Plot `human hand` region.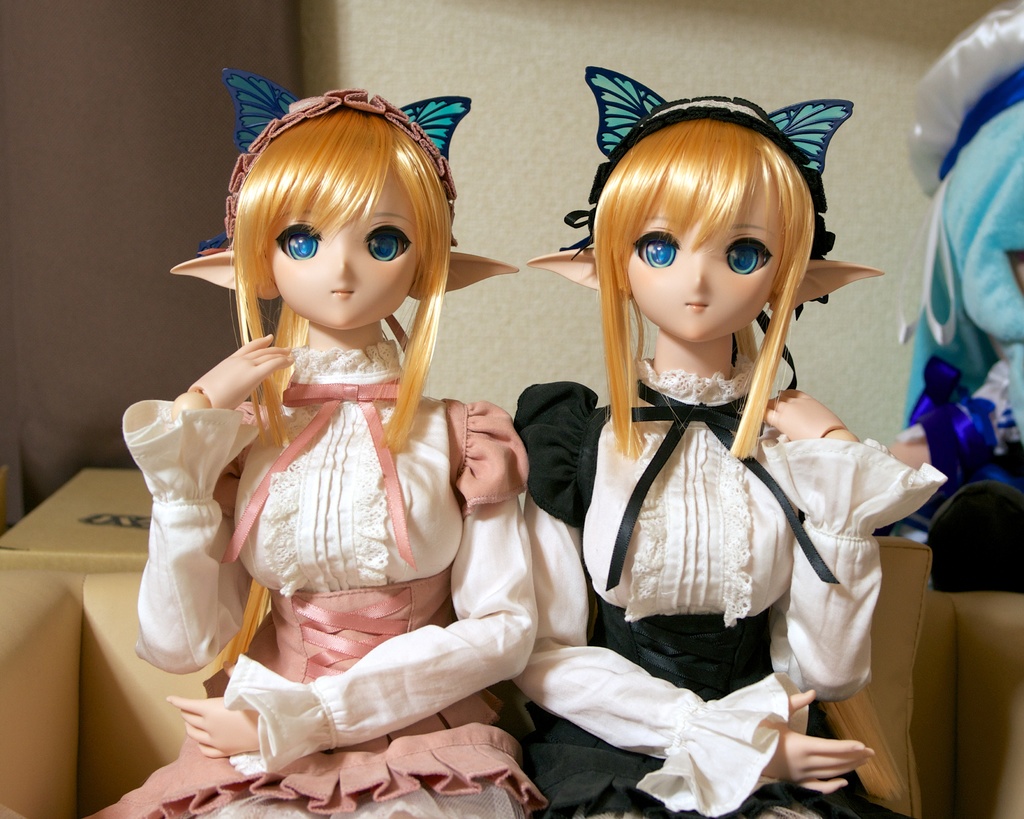
Plotted at region(762, 387, 847, 441).
